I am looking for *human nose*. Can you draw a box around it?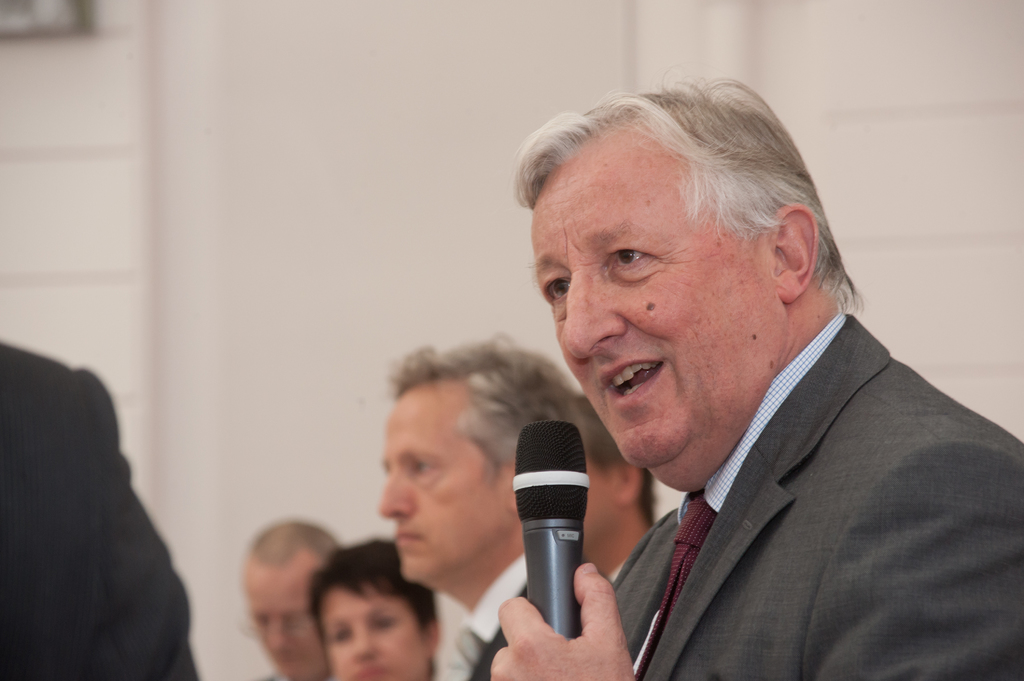
Sure, the bounding box is x1=374 y1=471 x2=417 y2=518.
